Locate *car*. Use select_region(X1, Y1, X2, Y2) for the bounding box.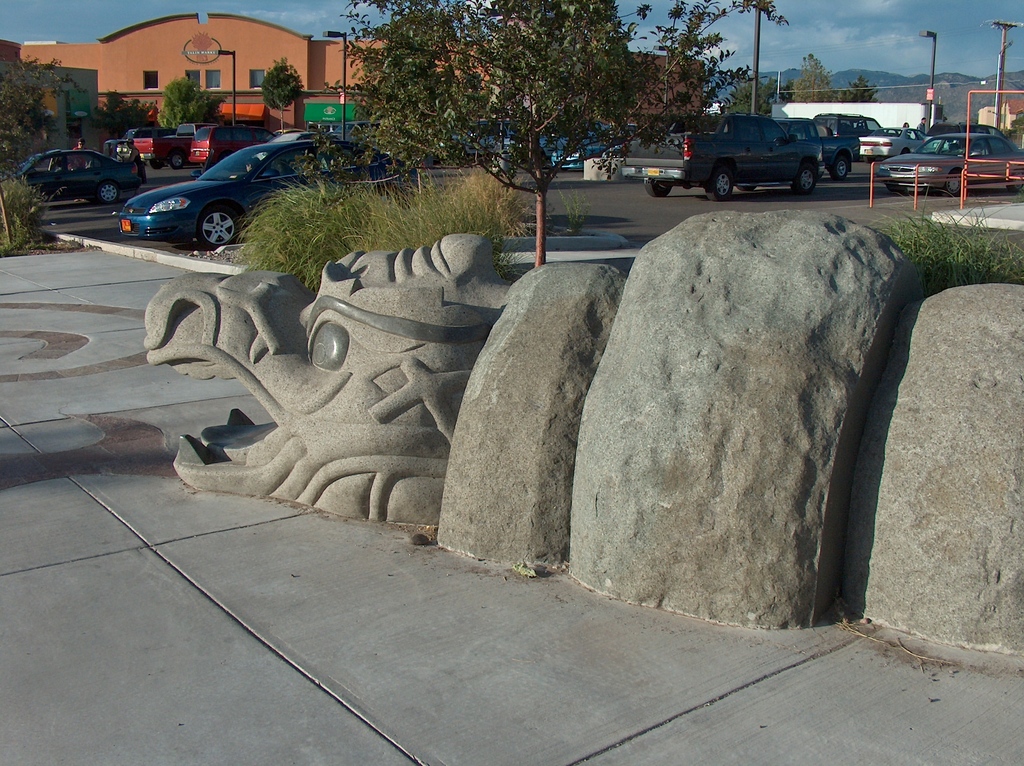
select_region(15, 139, 141, 210).
